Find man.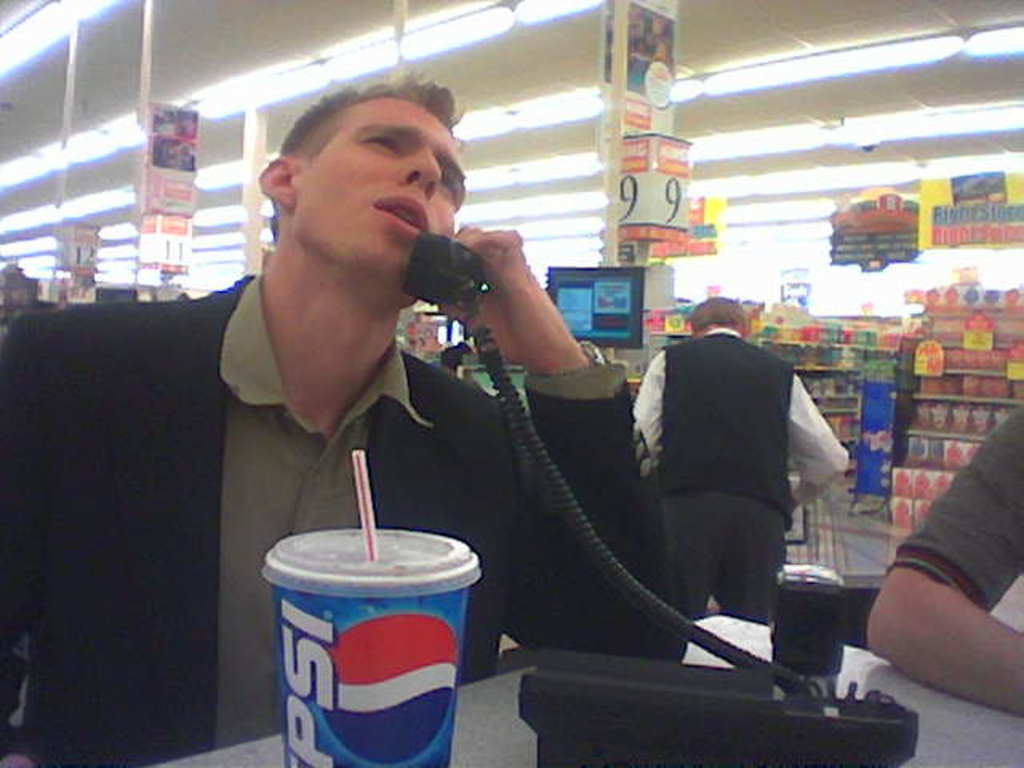
locate(0, 72, 683, 766).
